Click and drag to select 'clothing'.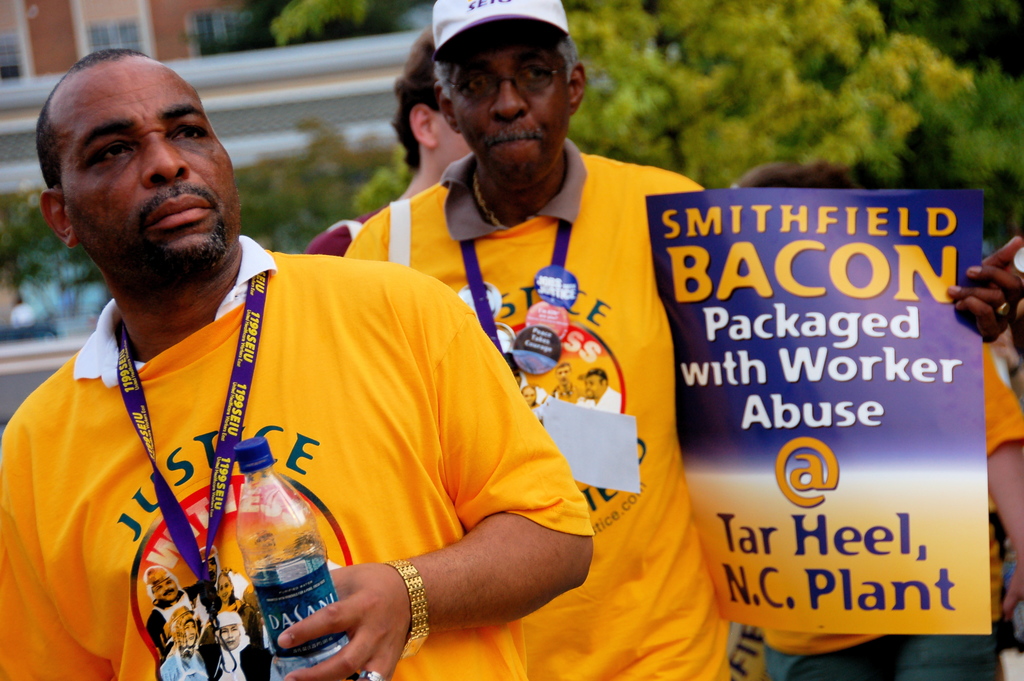
Selection: locate(341, 138, 1023, 680).
